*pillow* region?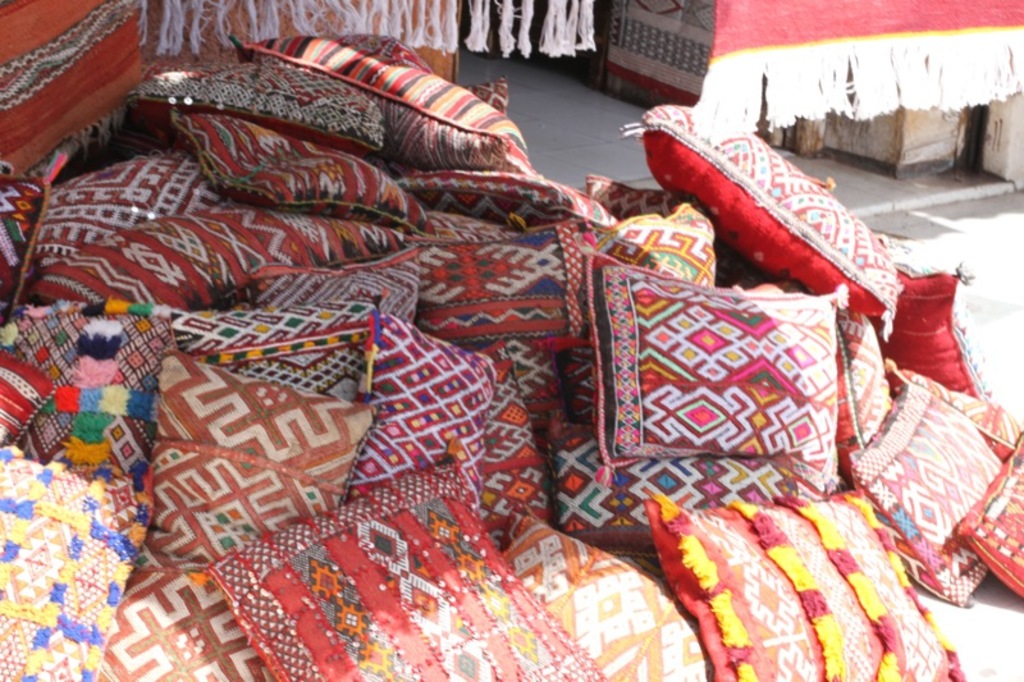
{"x1": 140, "y1": 50, "x2": 374, "y2": 157}
